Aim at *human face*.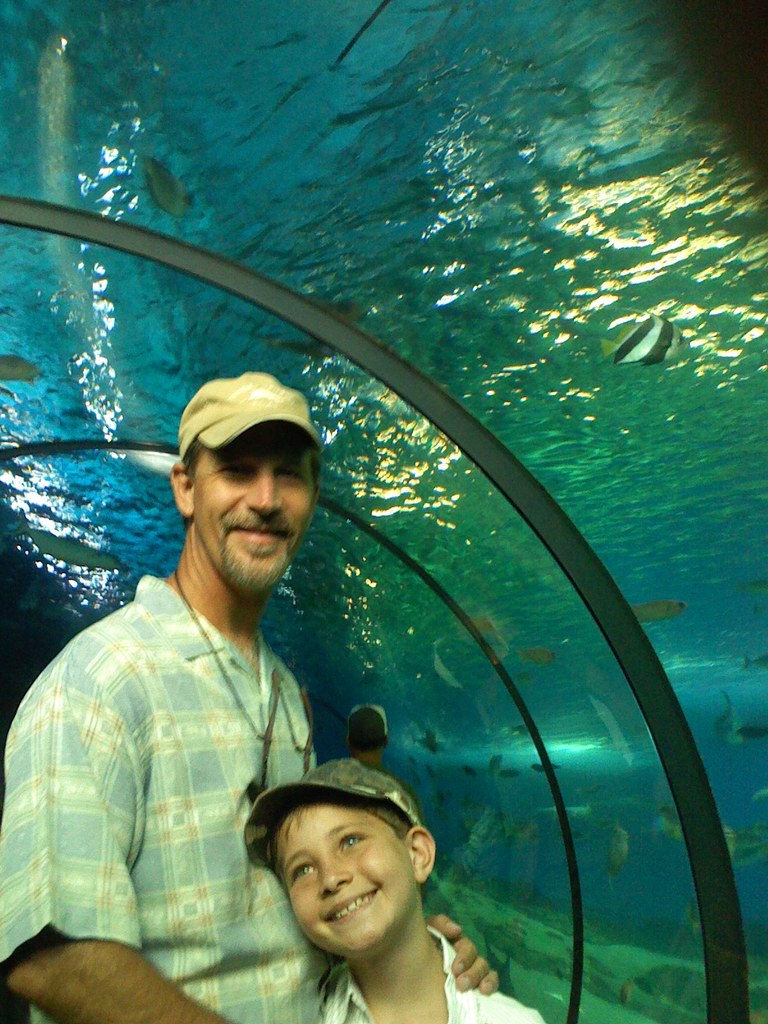
Aimed at 276 806 412 960.
